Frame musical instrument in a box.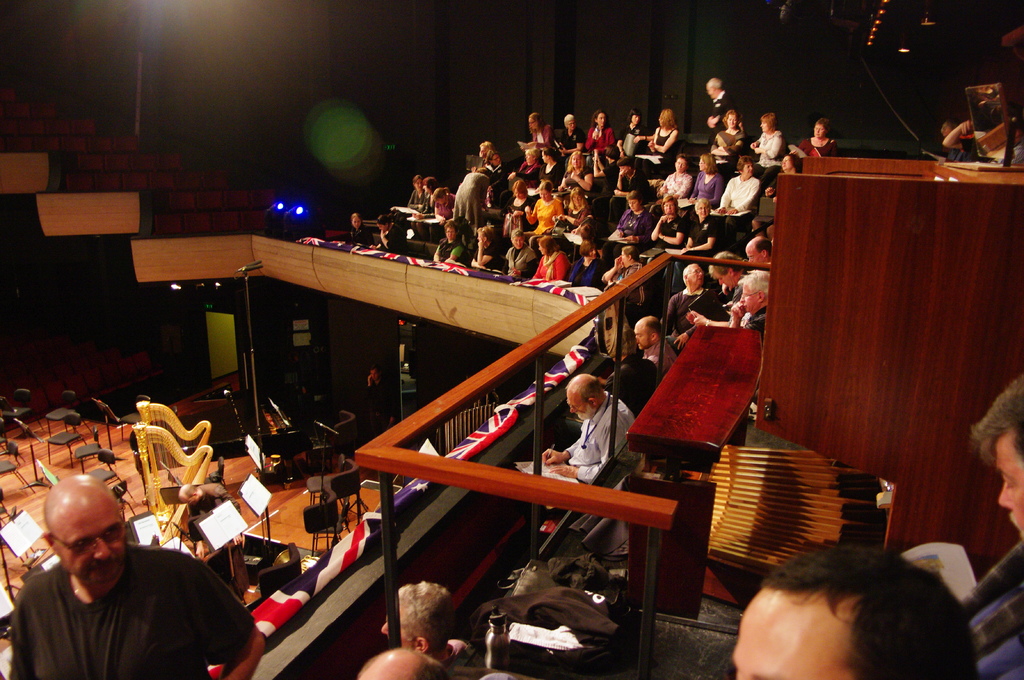
locate(122, 423, 216, 550).
